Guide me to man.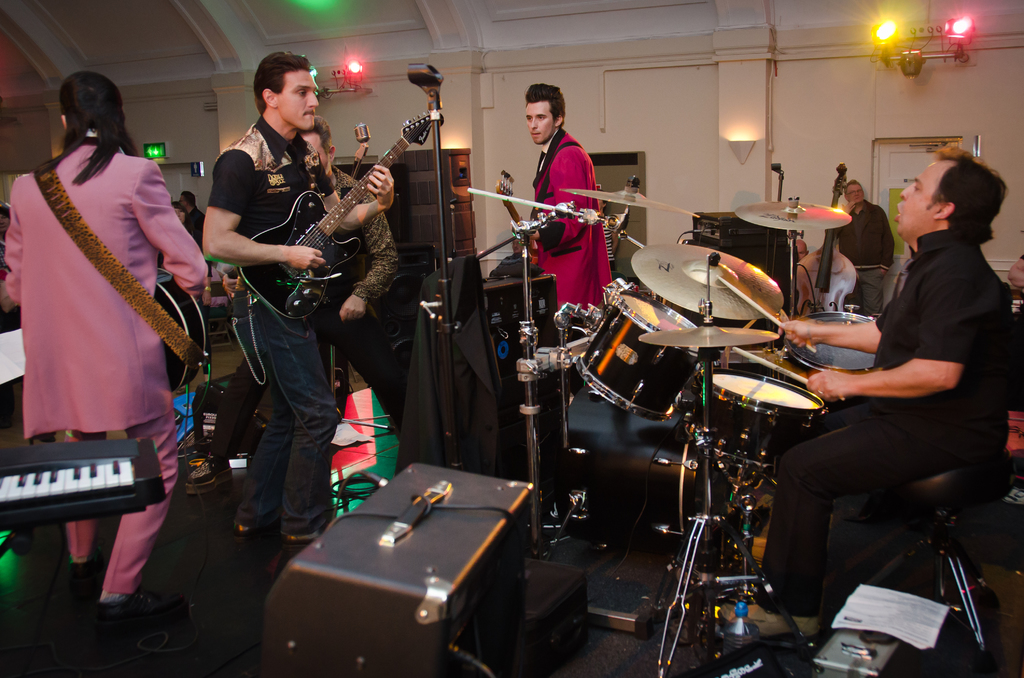
Guidance: left=502, top=66, right=616, bottom=398.
